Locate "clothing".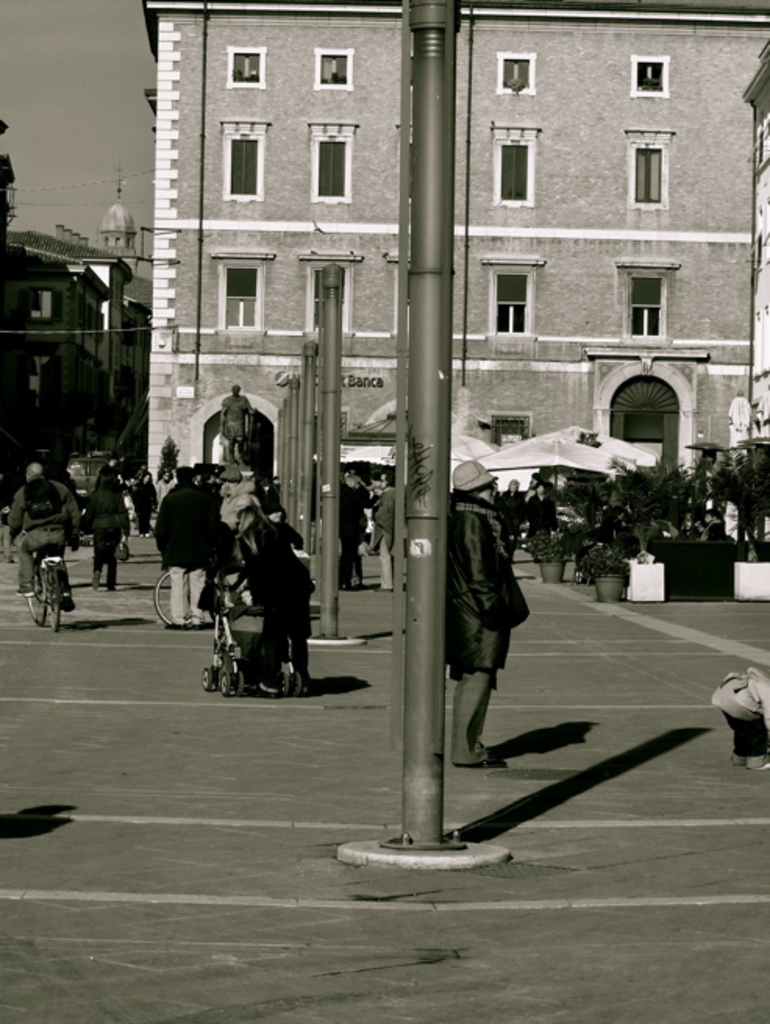
Bounding box: select_region(134, 481, 156, 537).
